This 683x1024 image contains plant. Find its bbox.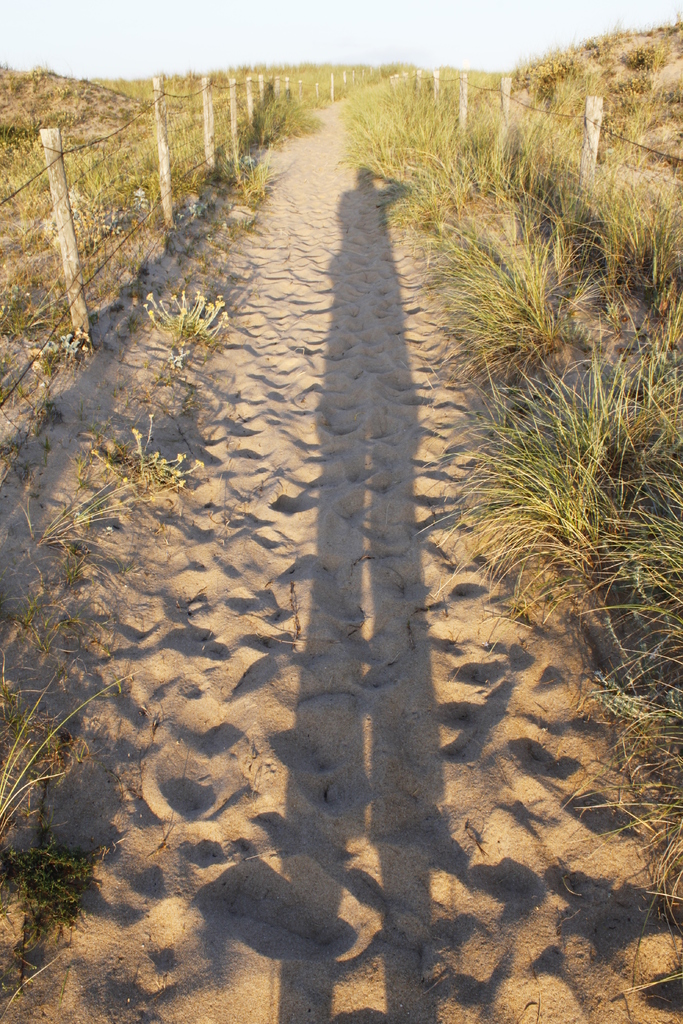
box=[111, 275, 250, 403].
